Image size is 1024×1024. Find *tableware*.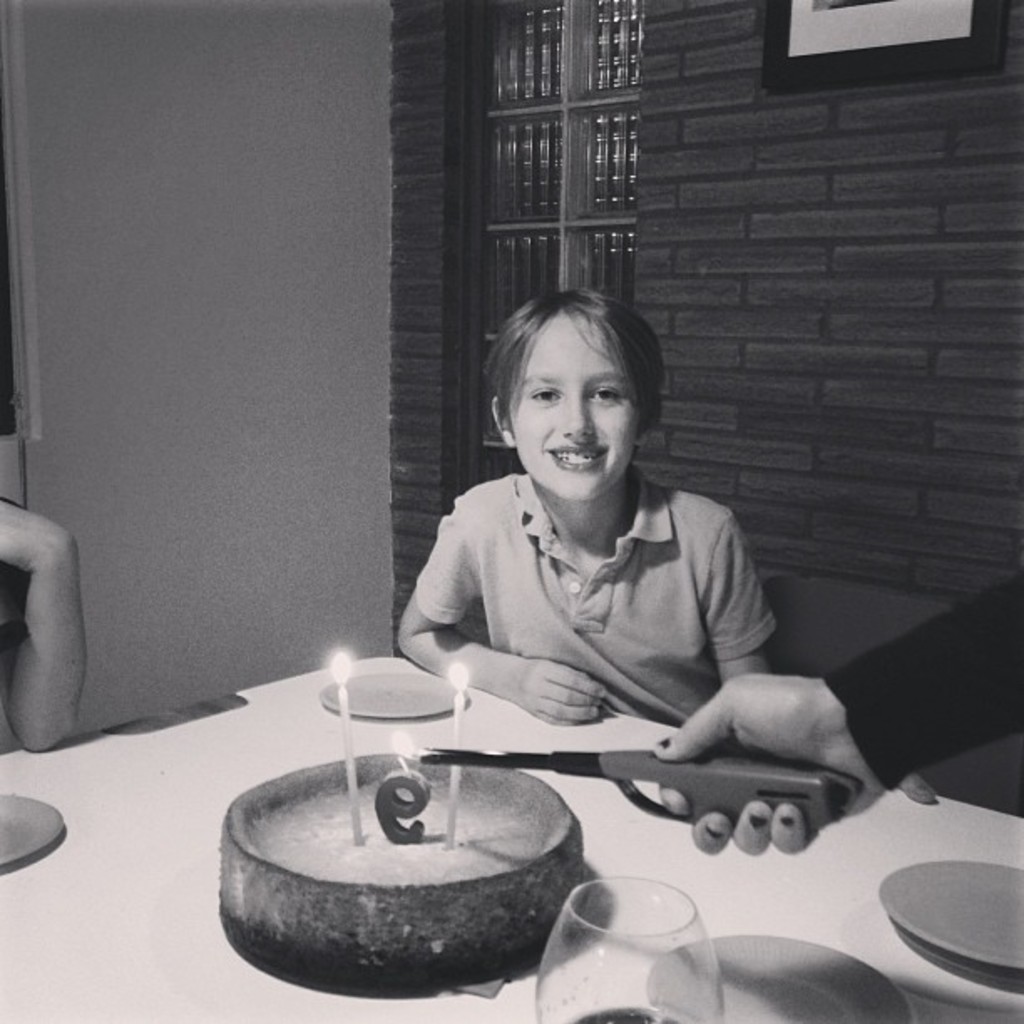
878/850/1022/982.
